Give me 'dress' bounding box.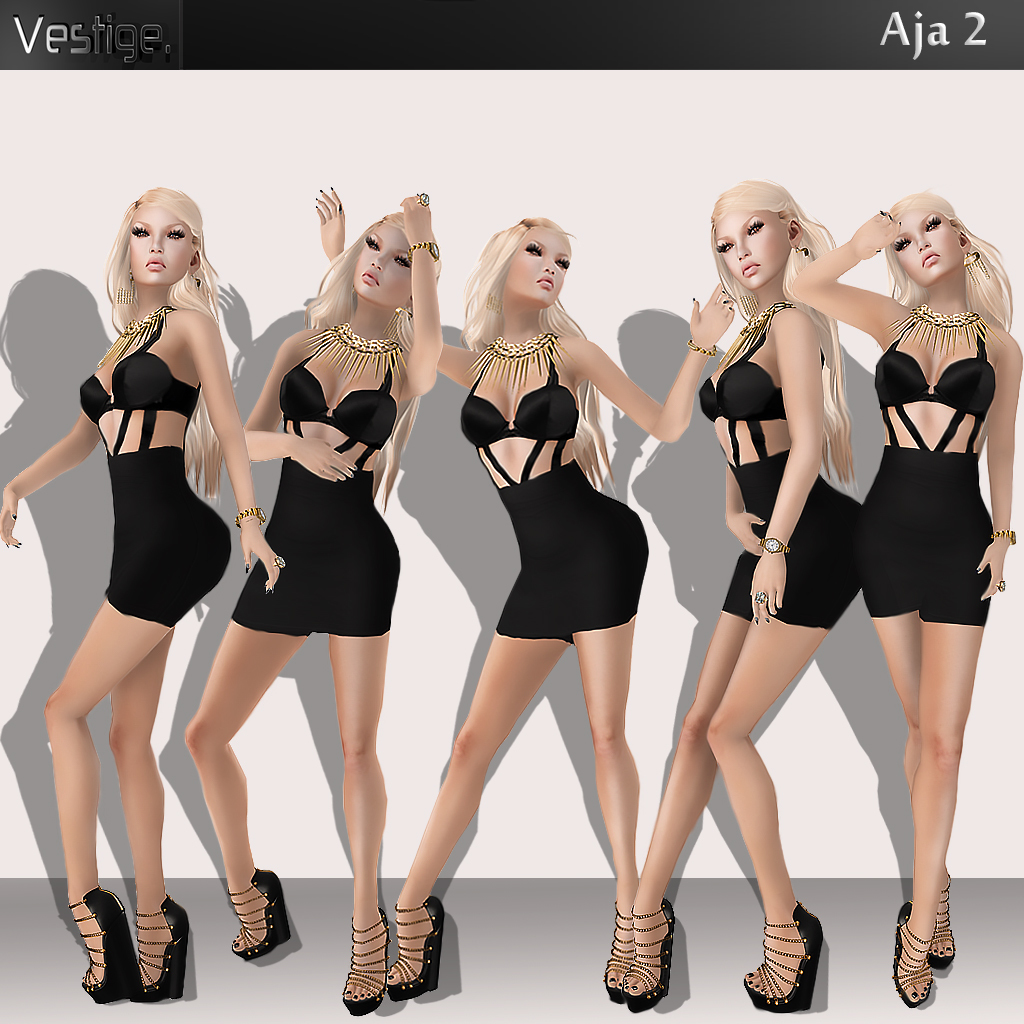
<region>460, 336, 650, 646</region>.
